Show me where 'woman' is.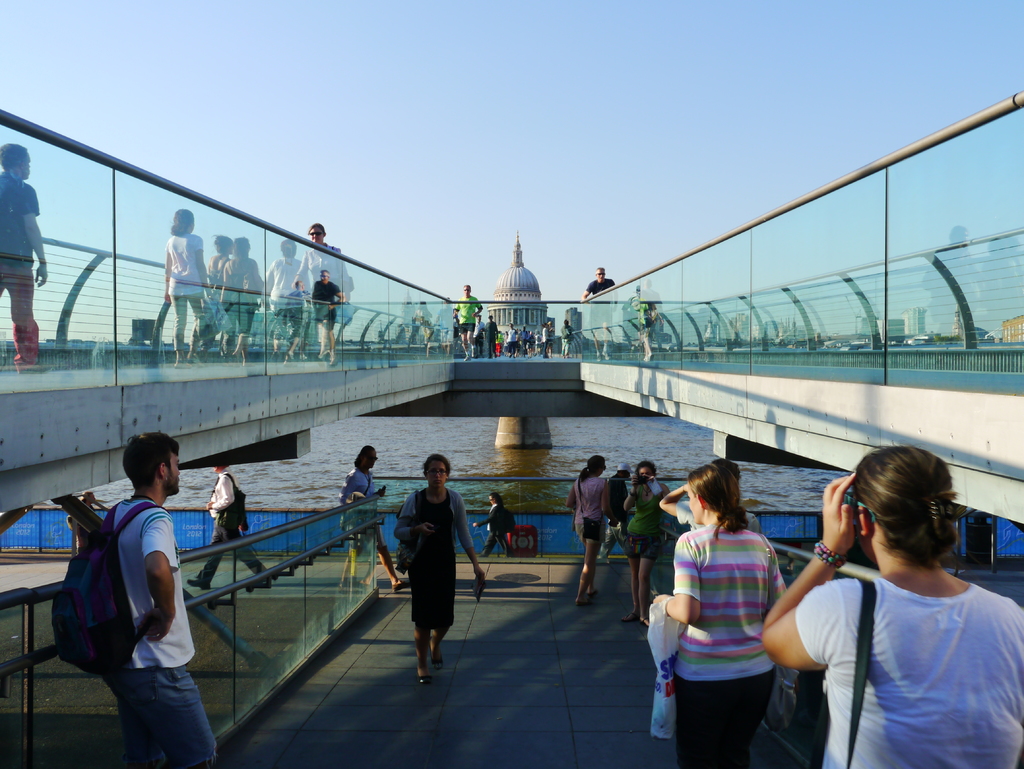
'woman' is at [561, 319, 577, 359].
